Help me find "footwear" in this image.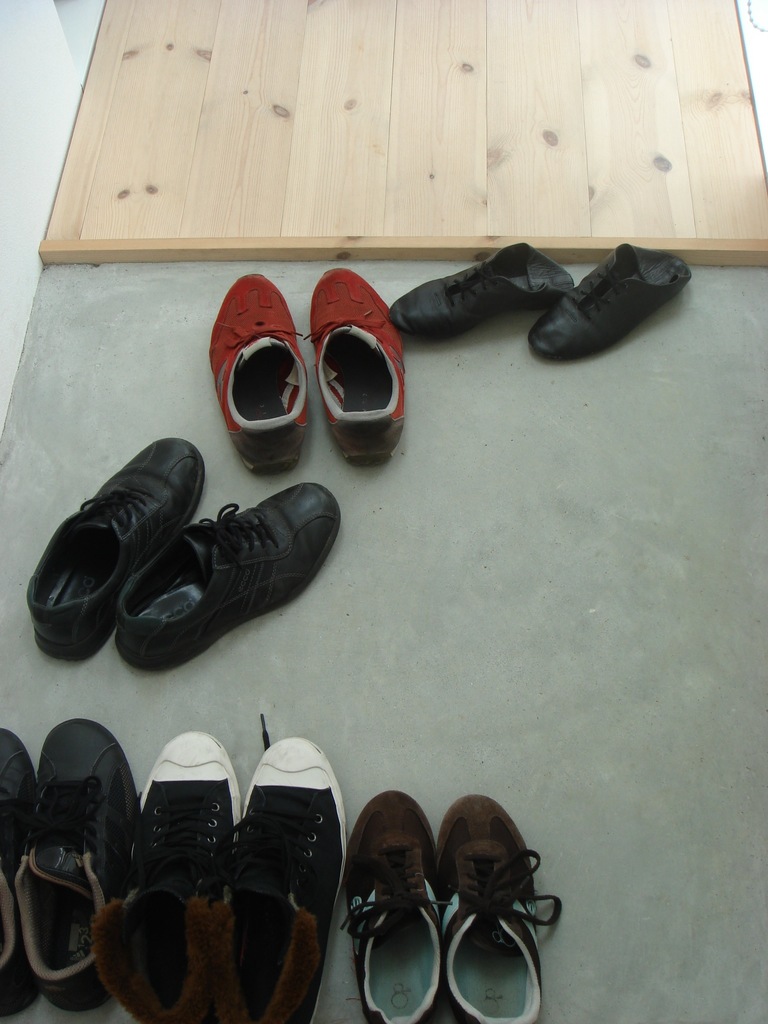
Found it: rect(102, 730, 227, 1003).
